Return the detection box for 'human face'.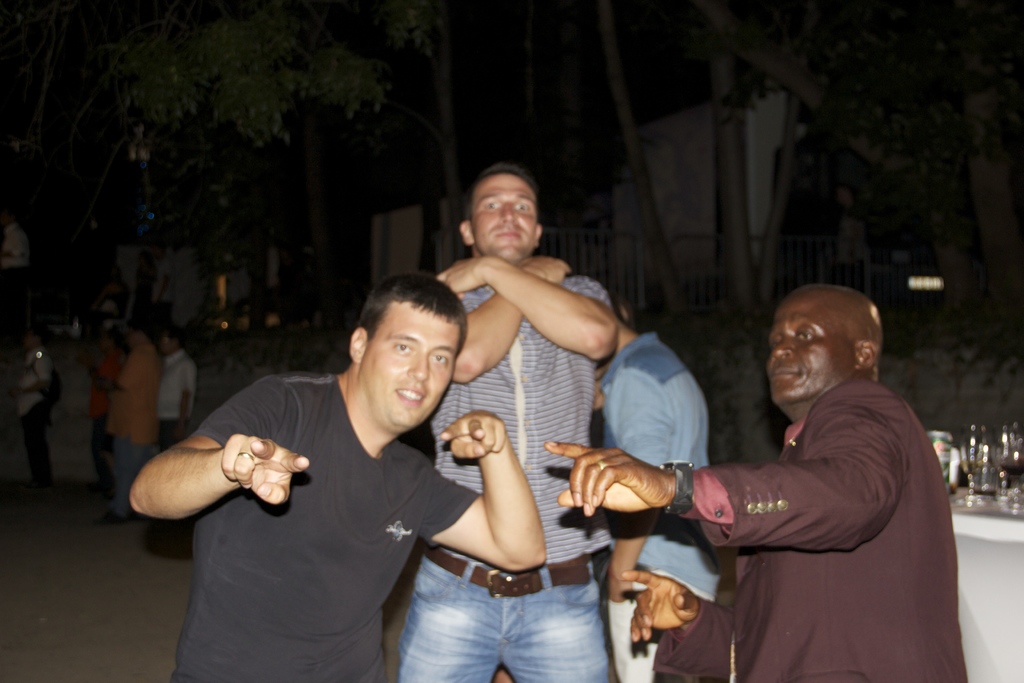
l=468, t=175, r=536, b=259.
